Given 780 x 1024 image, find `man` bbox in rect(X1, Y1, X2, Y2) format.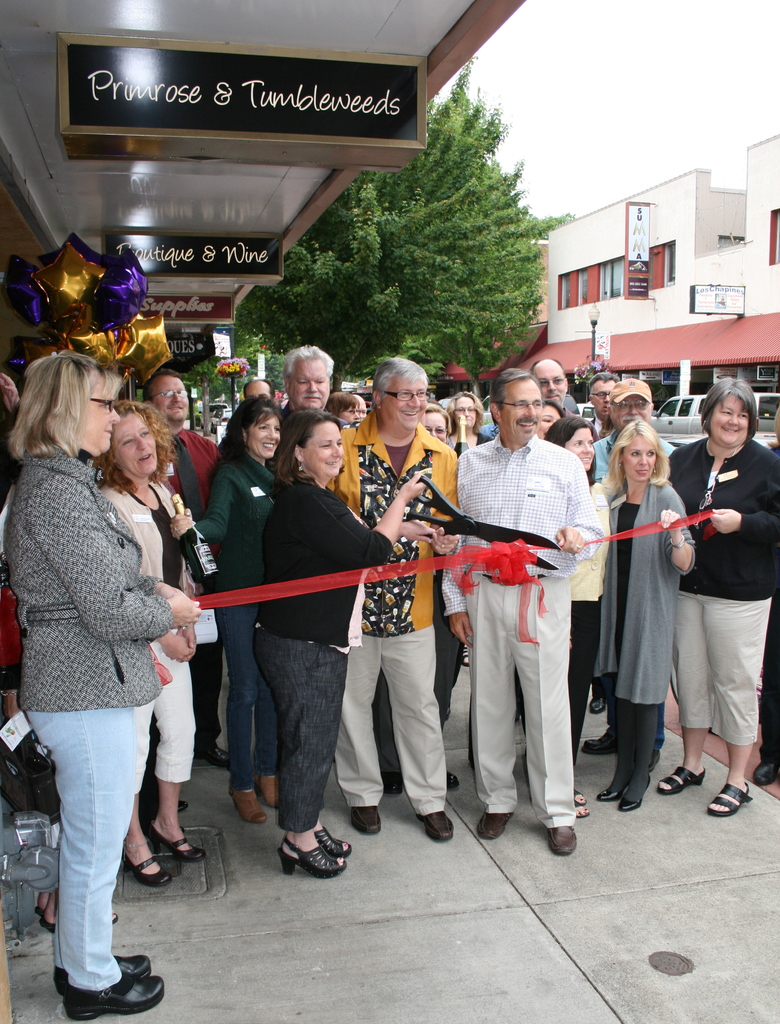
rect(325, 359, 463, 849).
